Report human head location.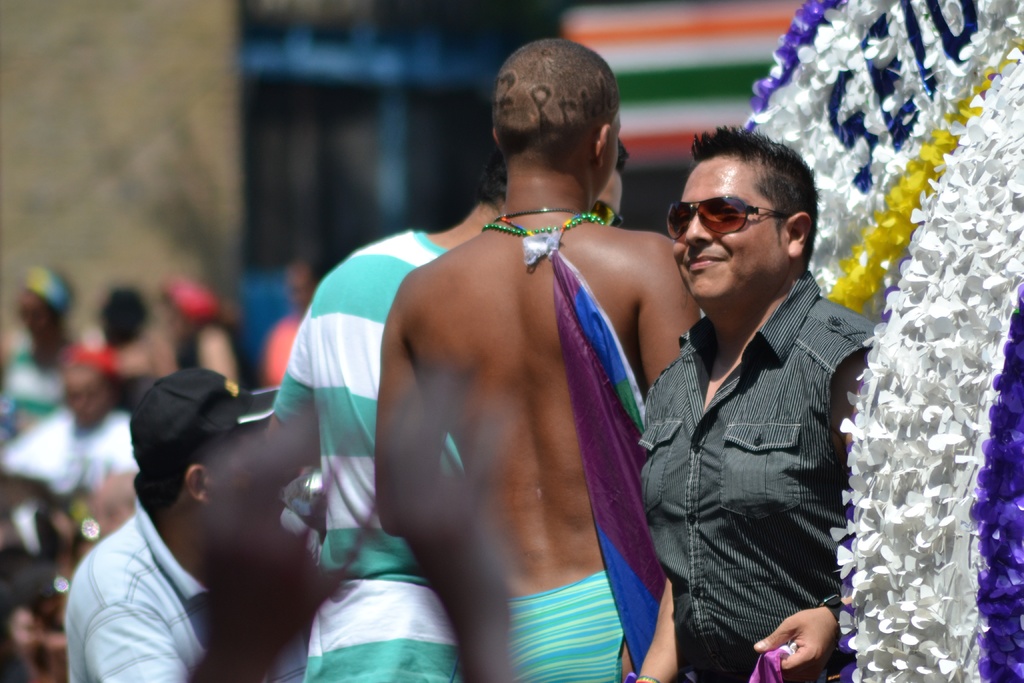
Report: bbox=(134, 367, 273, 530).
